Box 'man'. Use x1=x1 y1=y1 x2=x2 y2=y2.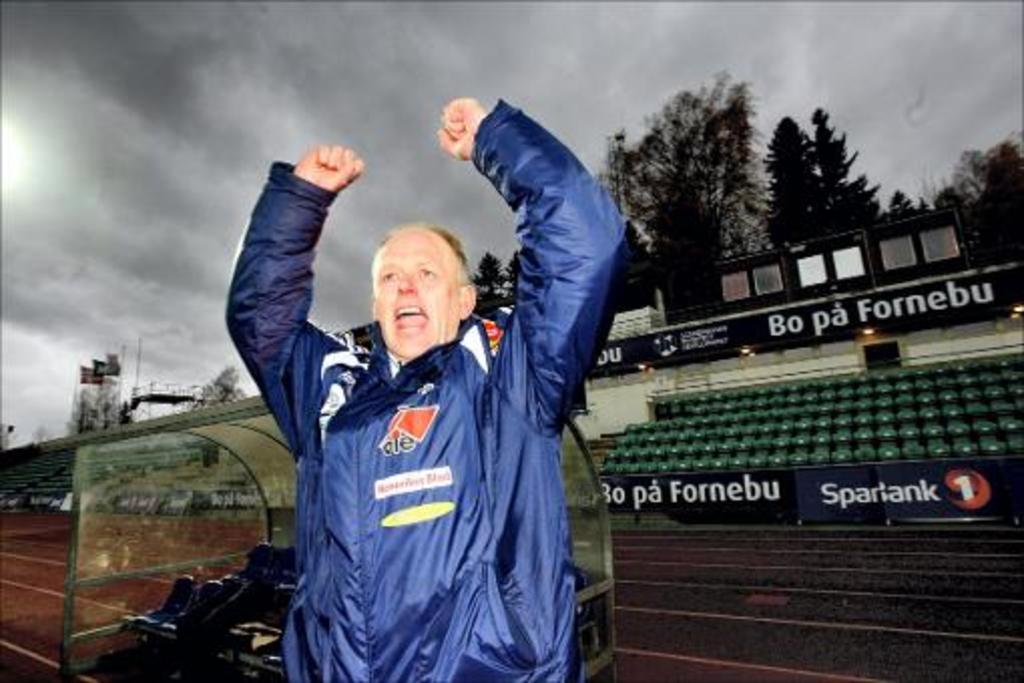
x1=225 y1=112 x2=616 y2=677.
